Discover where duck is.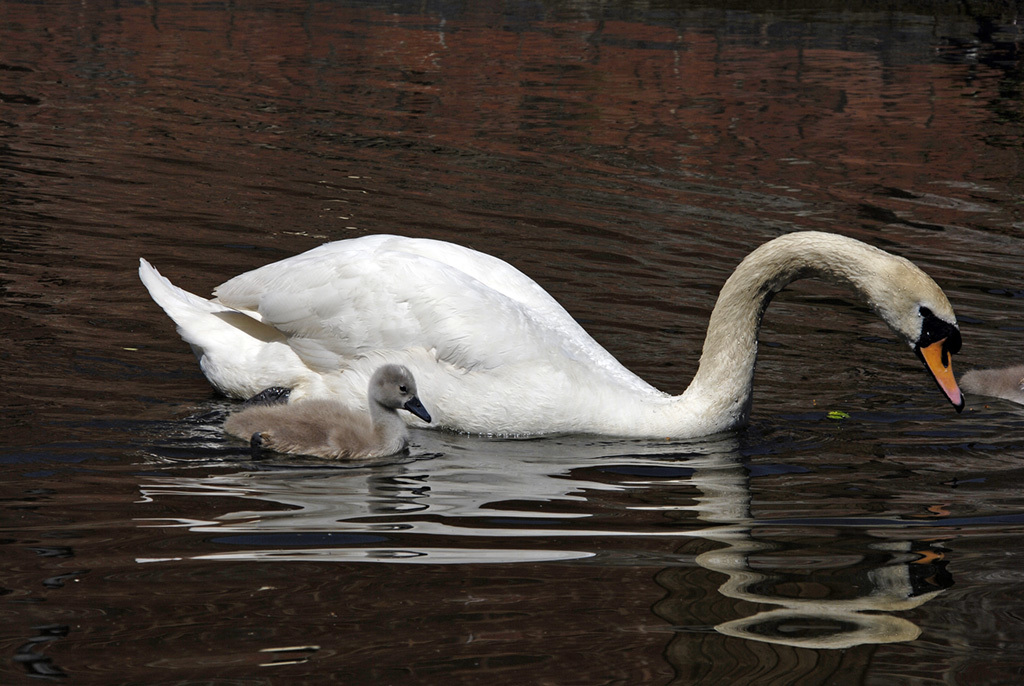
Discovered at pyautogui.locateOnScreen(315, 231, 961, 474).
